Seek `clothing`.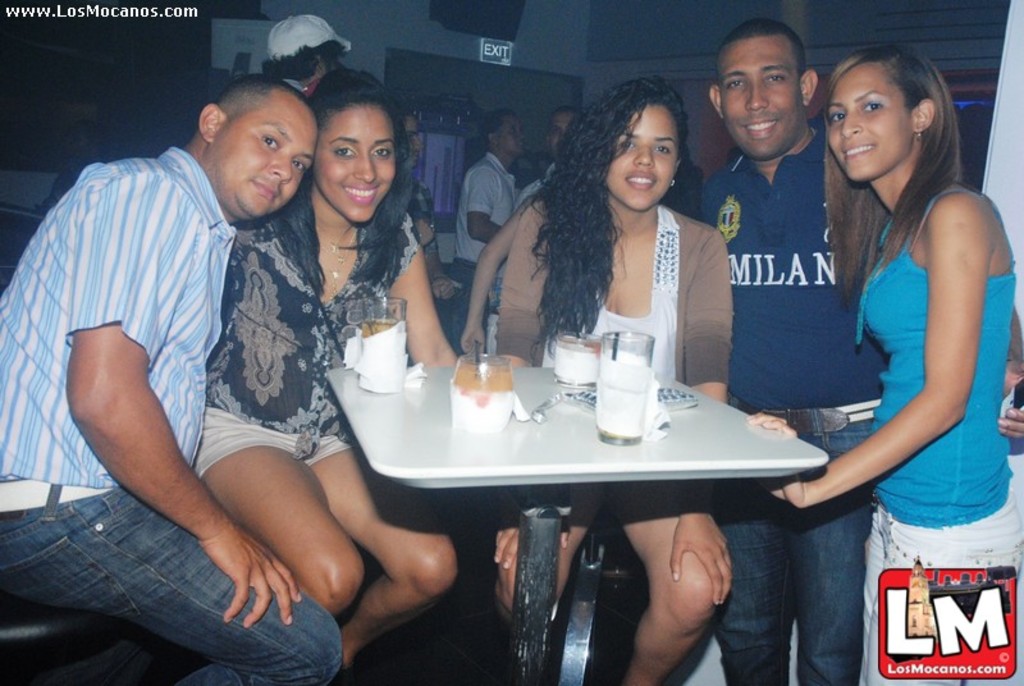
detection(490, 188, 740, 392).
